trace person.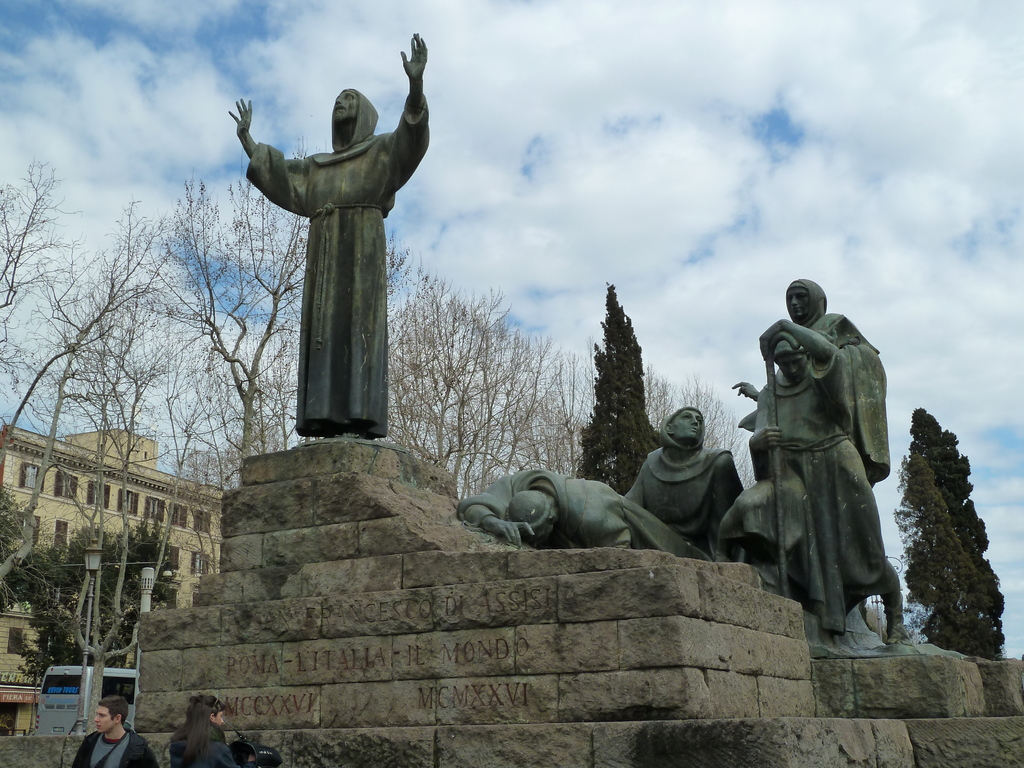
Traced to <region>166, 697, 243, 767</region>.
